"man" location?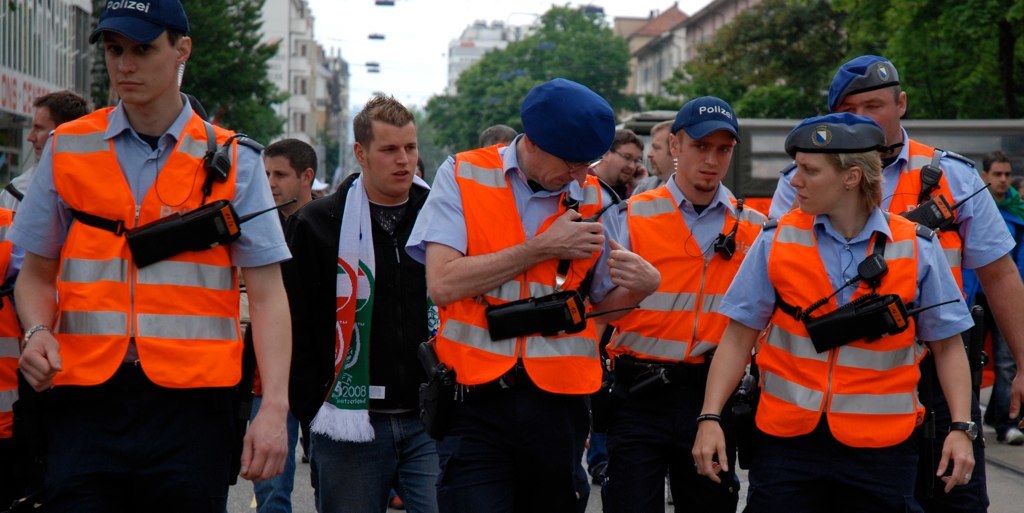
{"x1": 978, "y1": 150, "x2": 1023, "y2": 442}
